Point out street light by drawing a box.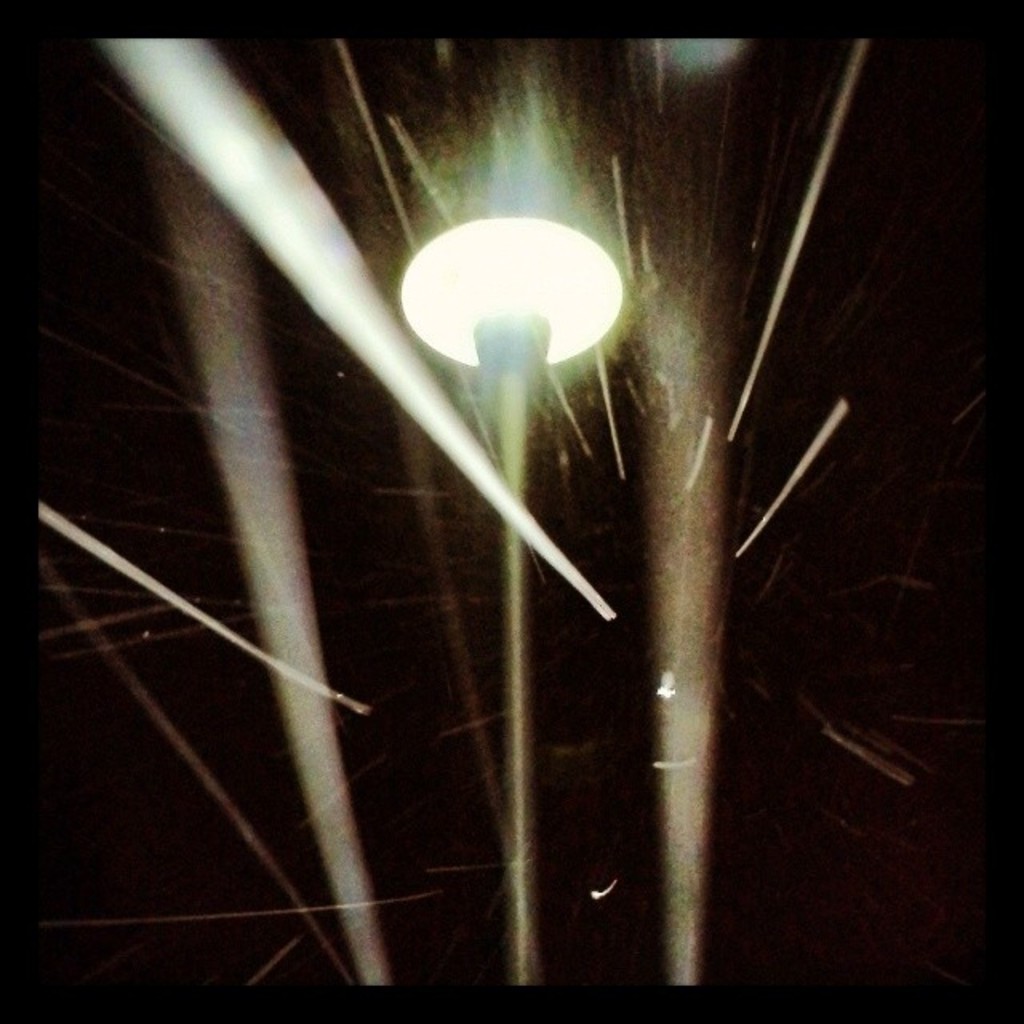
362:117:638:790.
